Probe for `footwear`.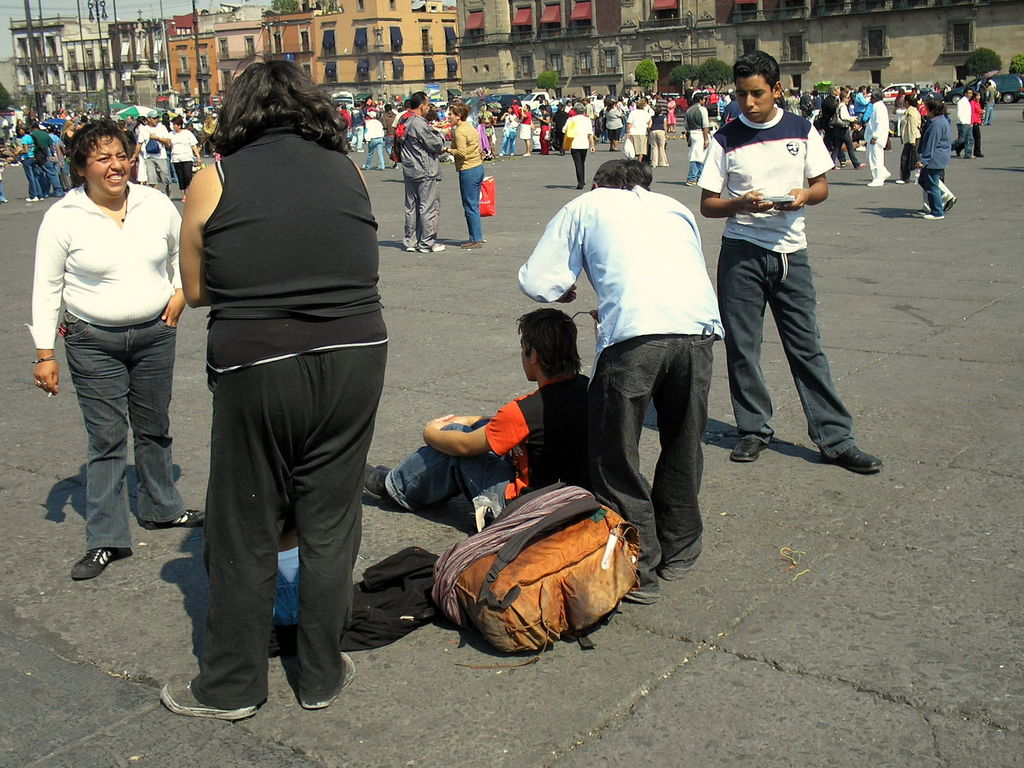
Probe result: locate(298, 648, 358, 708).
